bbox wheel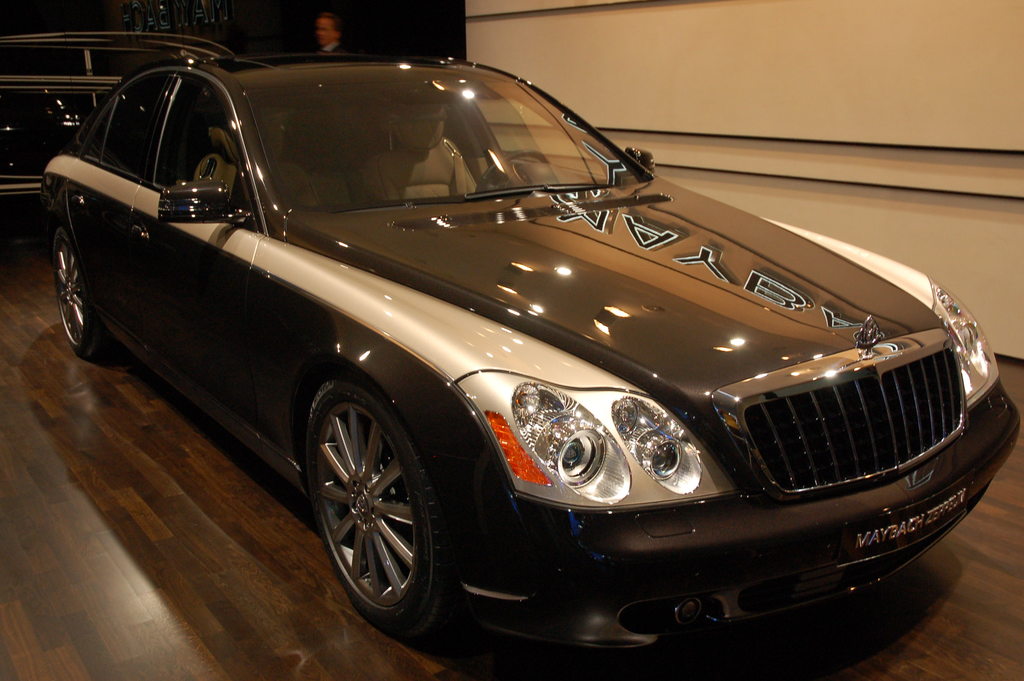
bbox=(477, 151, 552, 196)
